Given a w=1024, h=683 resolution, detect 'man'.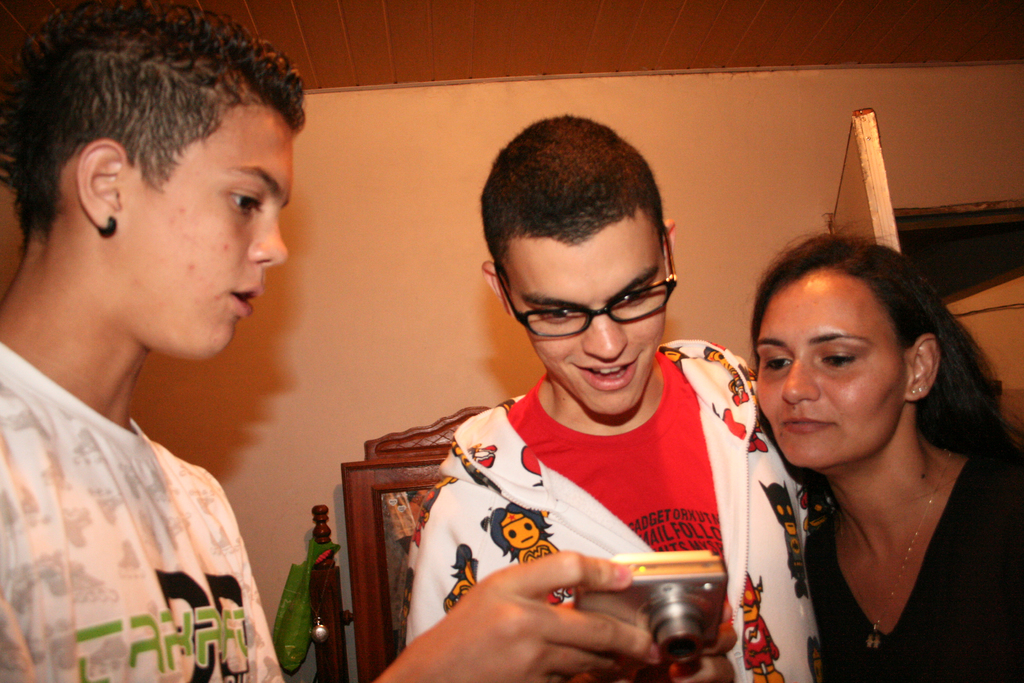
bbox(365, 147, 831, 666).
